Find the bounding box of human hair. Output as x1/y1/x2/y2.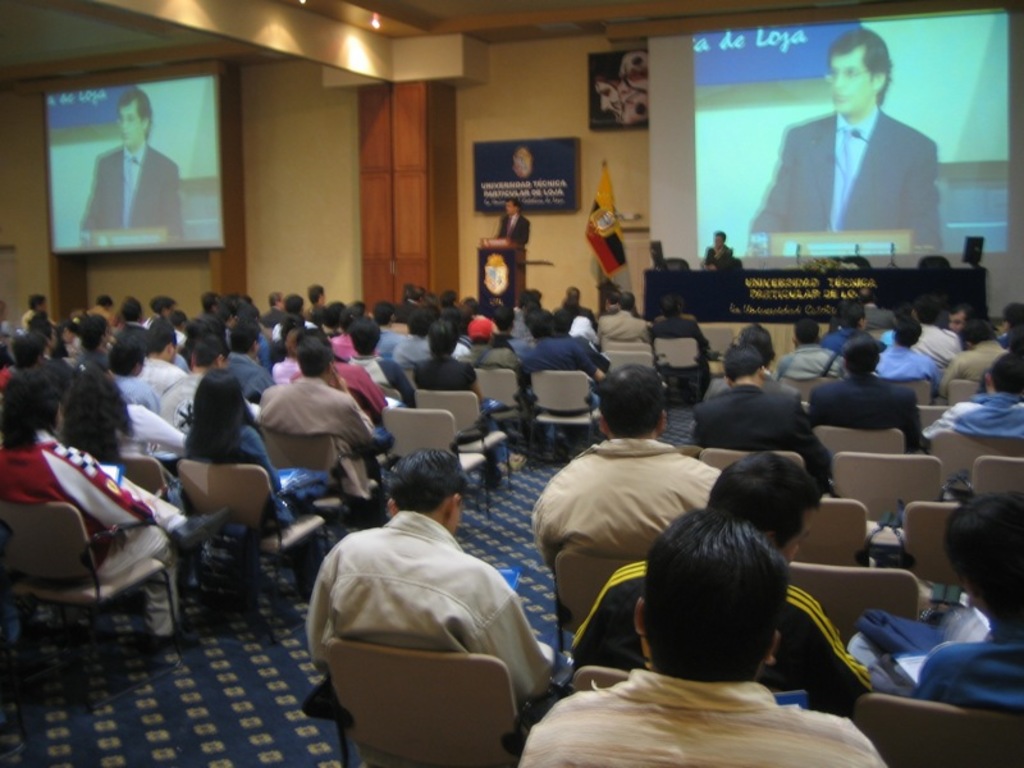
840/332/877/371.
